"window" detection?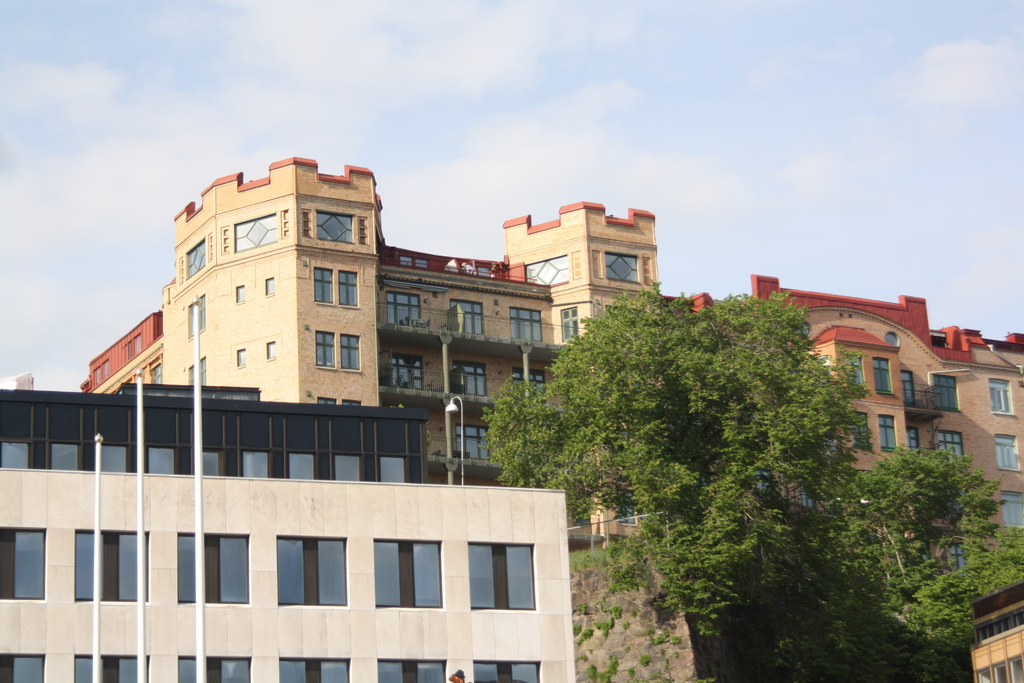
pyautogui.locateOnScreen(342, 329, 360, 371)
